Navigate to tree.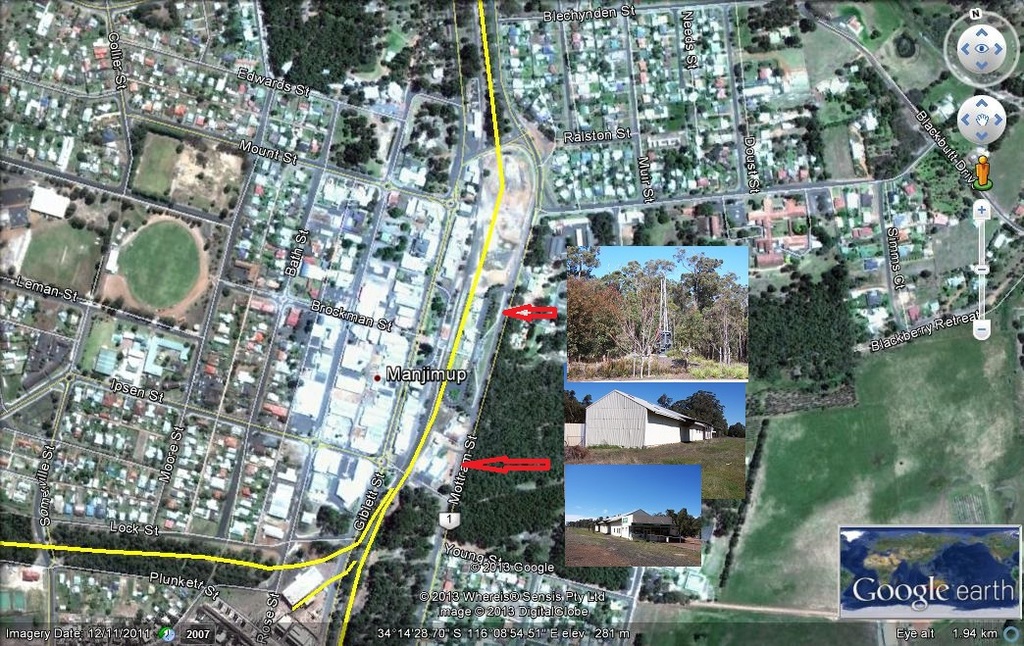
Navigation target: 678,251,723,352.
